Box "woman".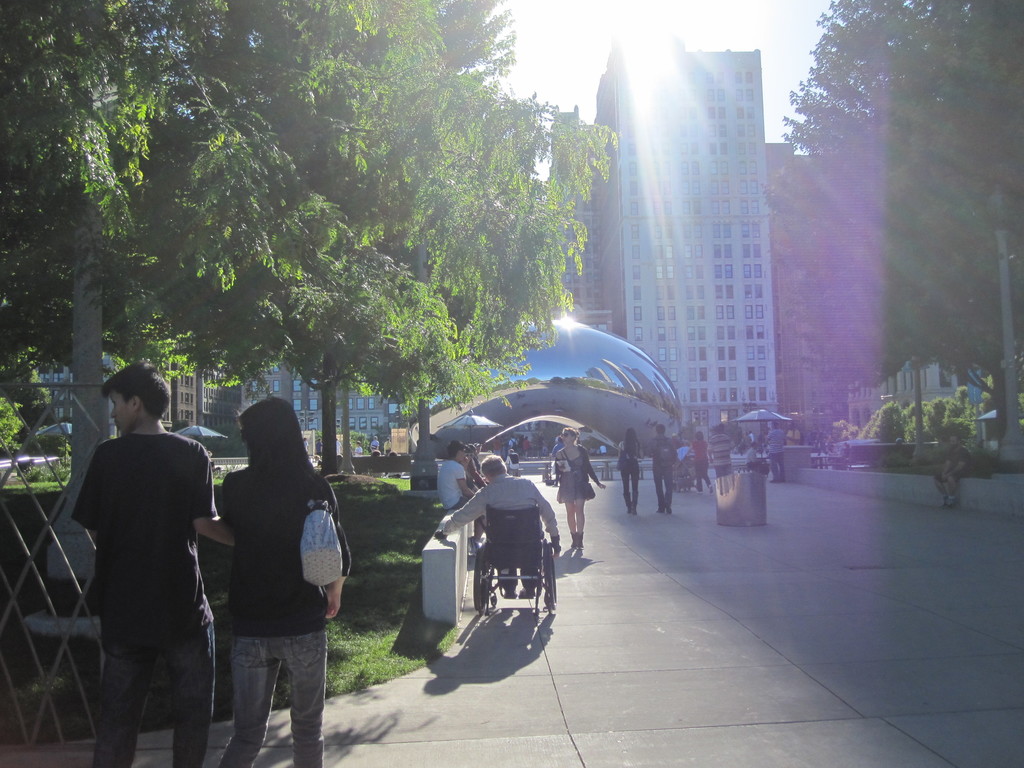
l=548, t=427, r=603, b=549.
